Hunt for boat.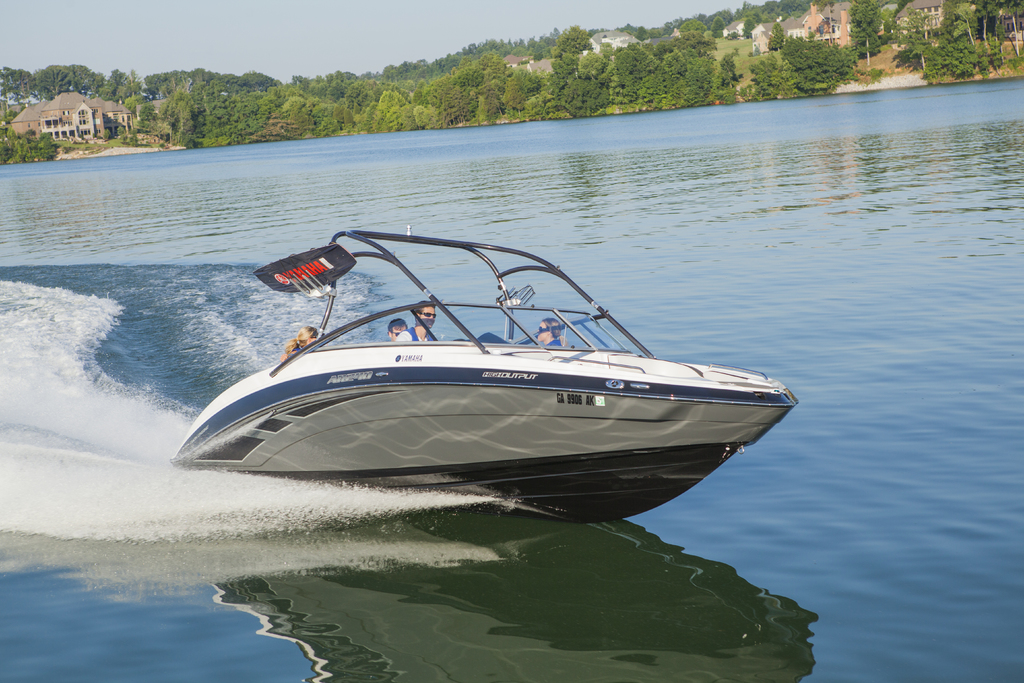
Hunted down at bbox=(148, 226, 801, 521).
